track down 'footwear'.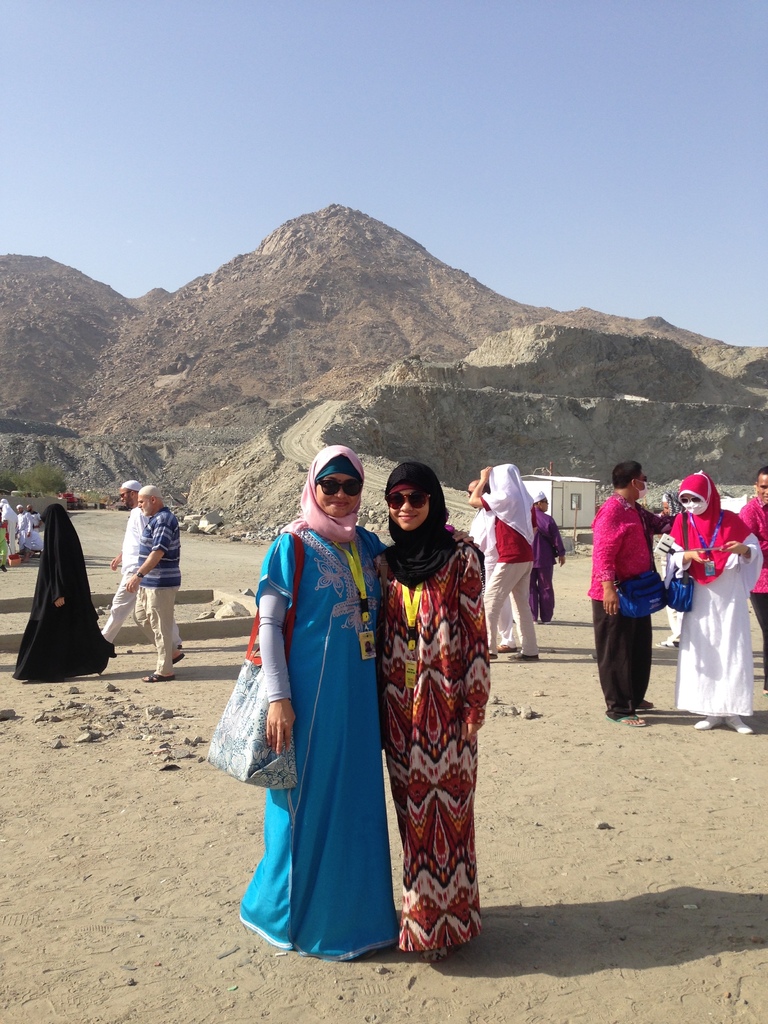
Tracked to 691:714:721:728.
